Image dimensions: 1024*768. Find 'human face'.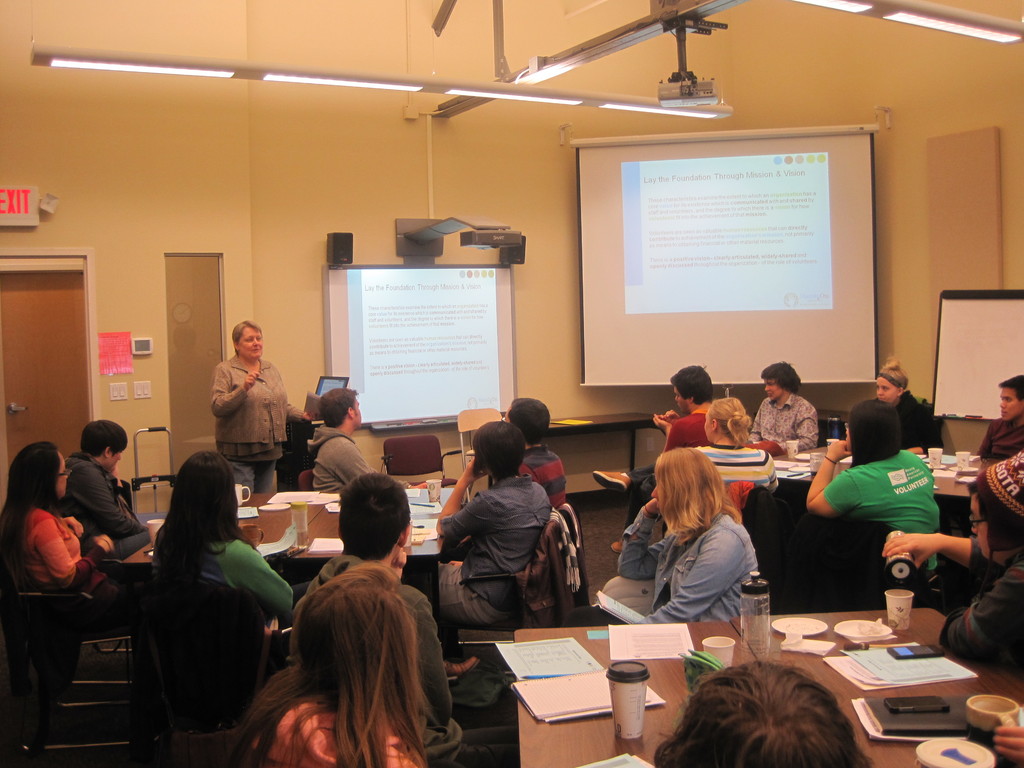
box=[108, 448, 127, 470].
